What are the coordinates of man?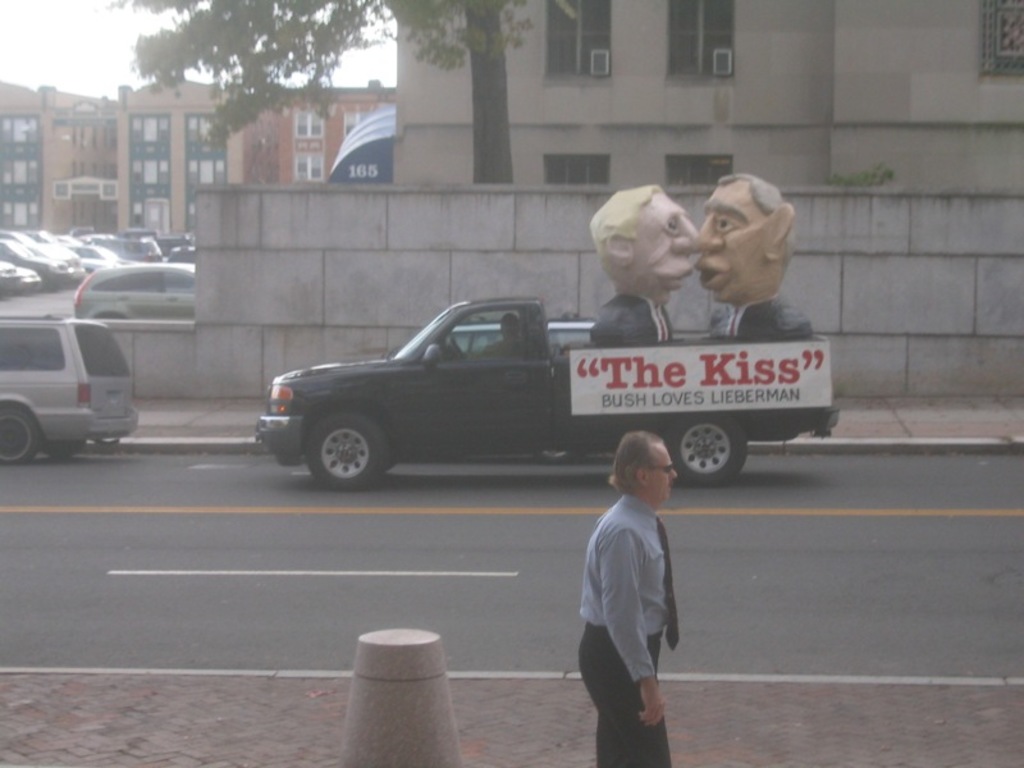
locate(694, 173, 813, 343).
